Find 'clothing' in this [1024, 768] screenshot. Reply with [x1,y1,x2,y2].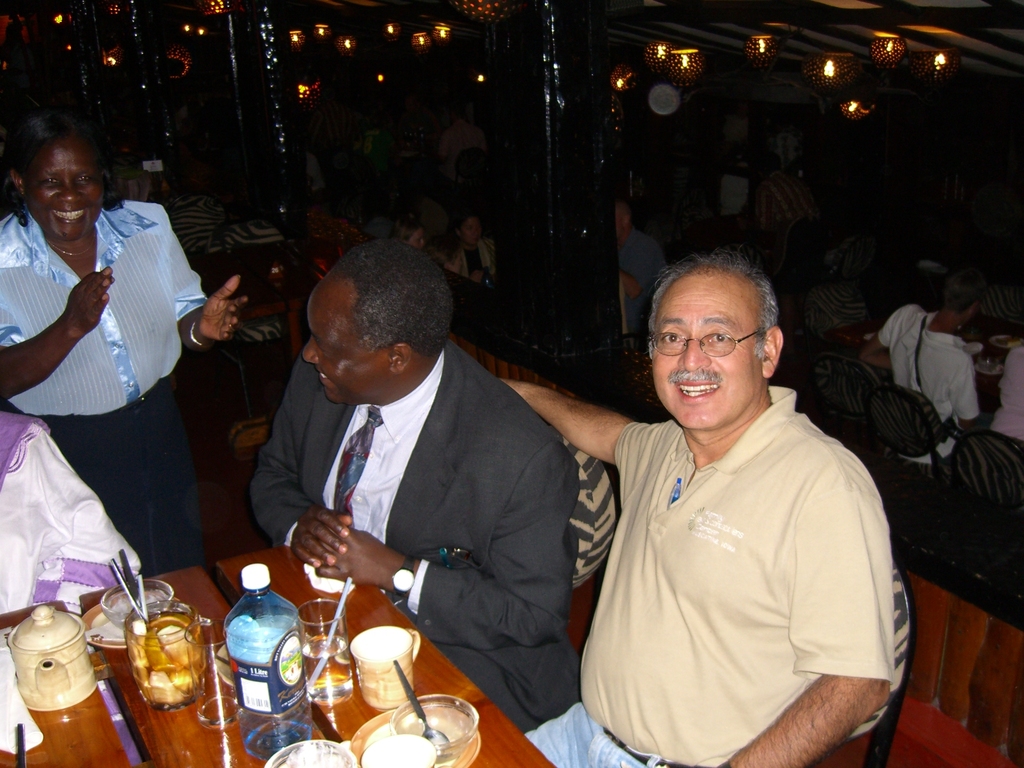
[0,409,148,767].
